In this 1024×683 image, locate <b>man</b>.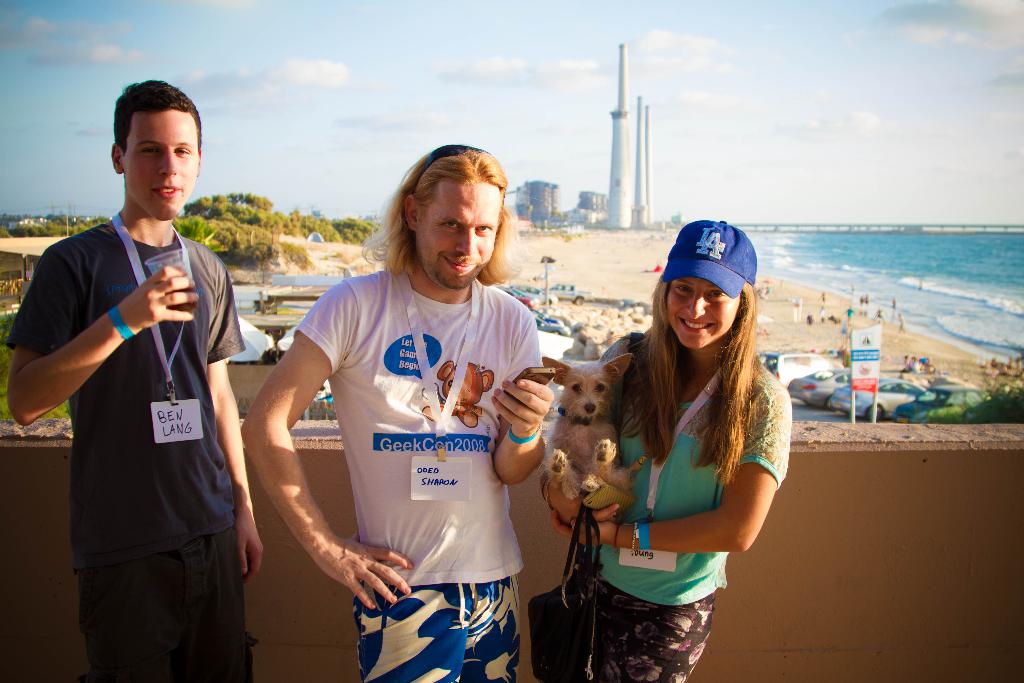
Bounding box: 232 142 555 682.
